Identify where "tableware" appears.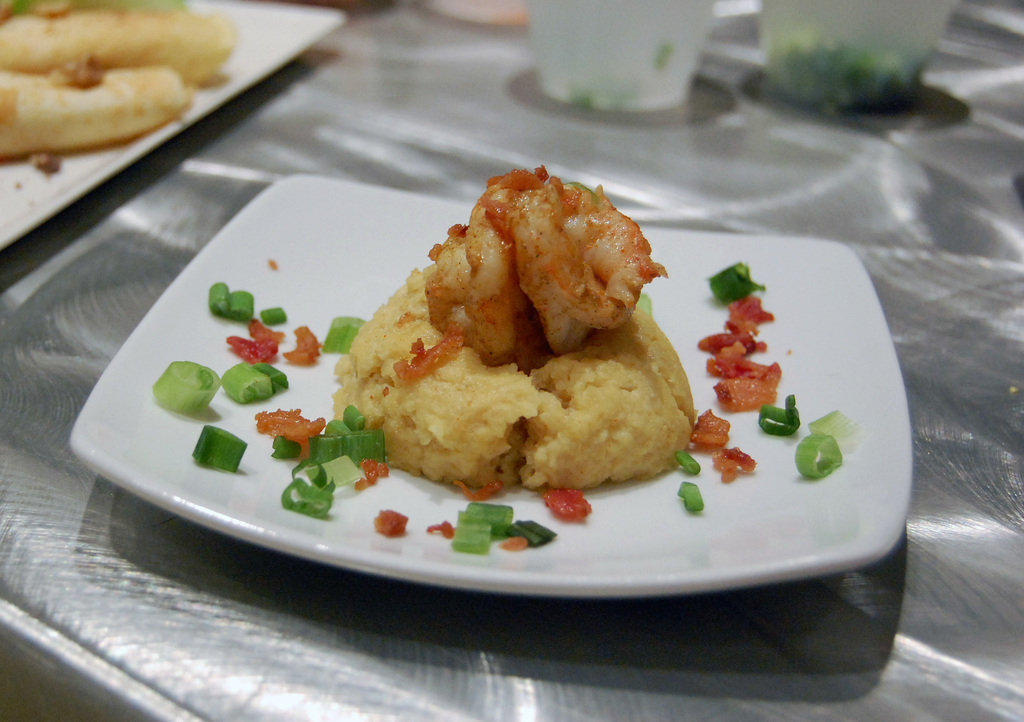
Appears at l=0, t=0, r=341, b=254.
